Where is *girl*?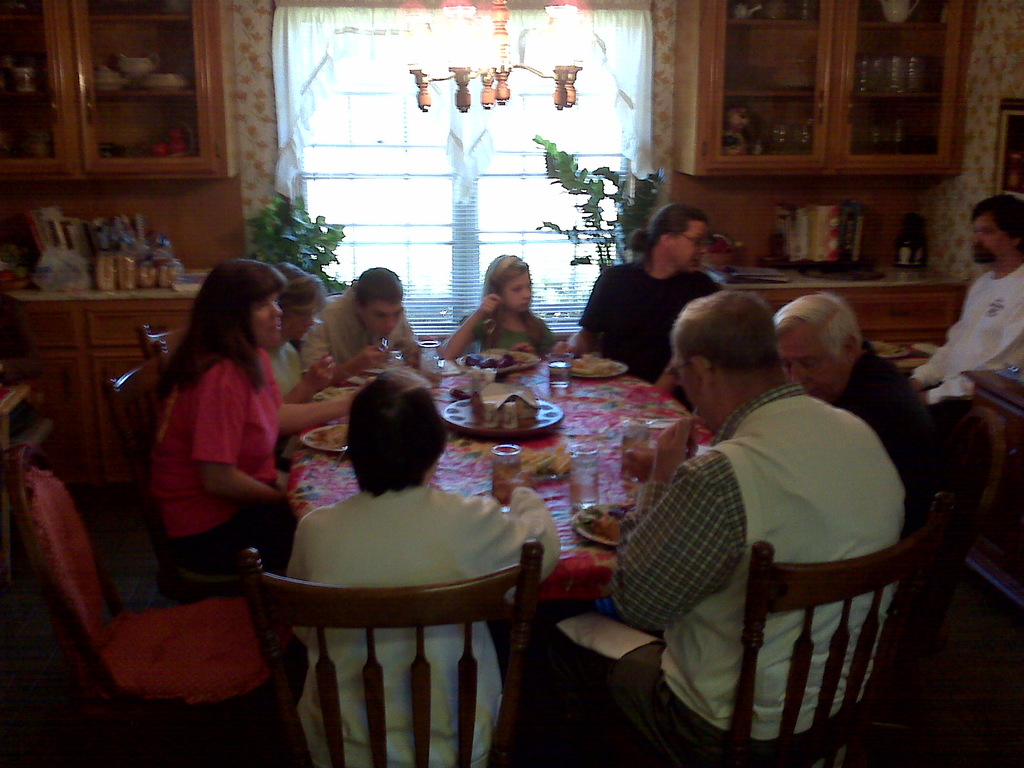
[left=440, top=254, right=553, bottom=360].
